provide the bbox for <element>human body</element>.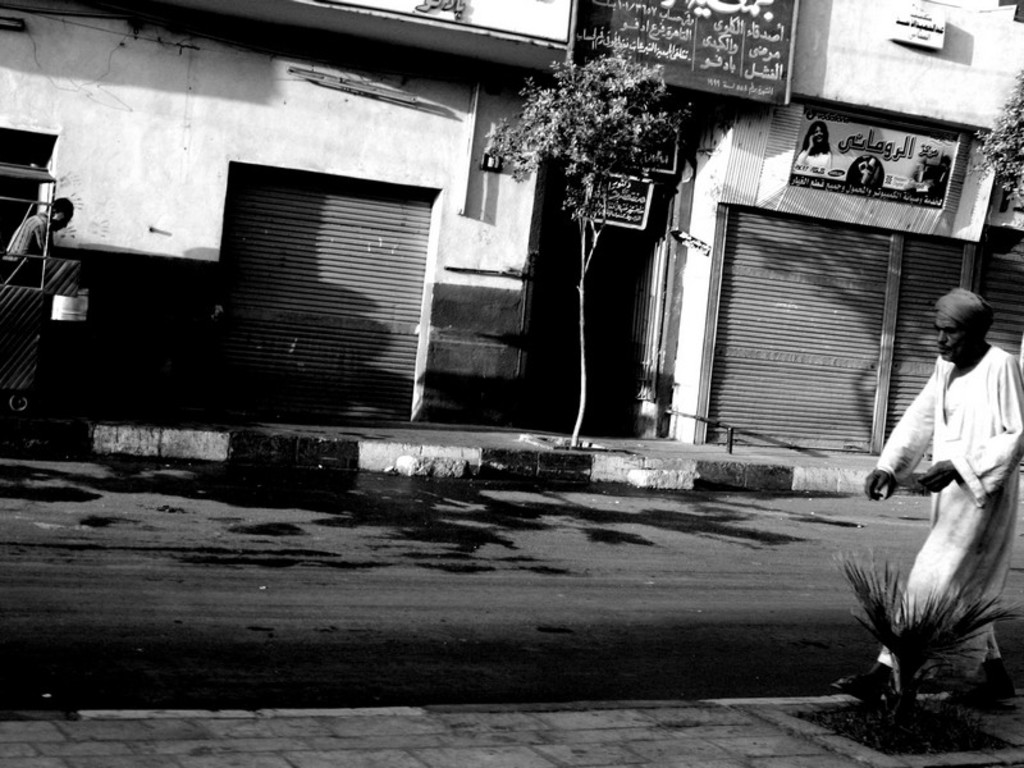
x1=873, y1=274, x2=1019, y2=698.
